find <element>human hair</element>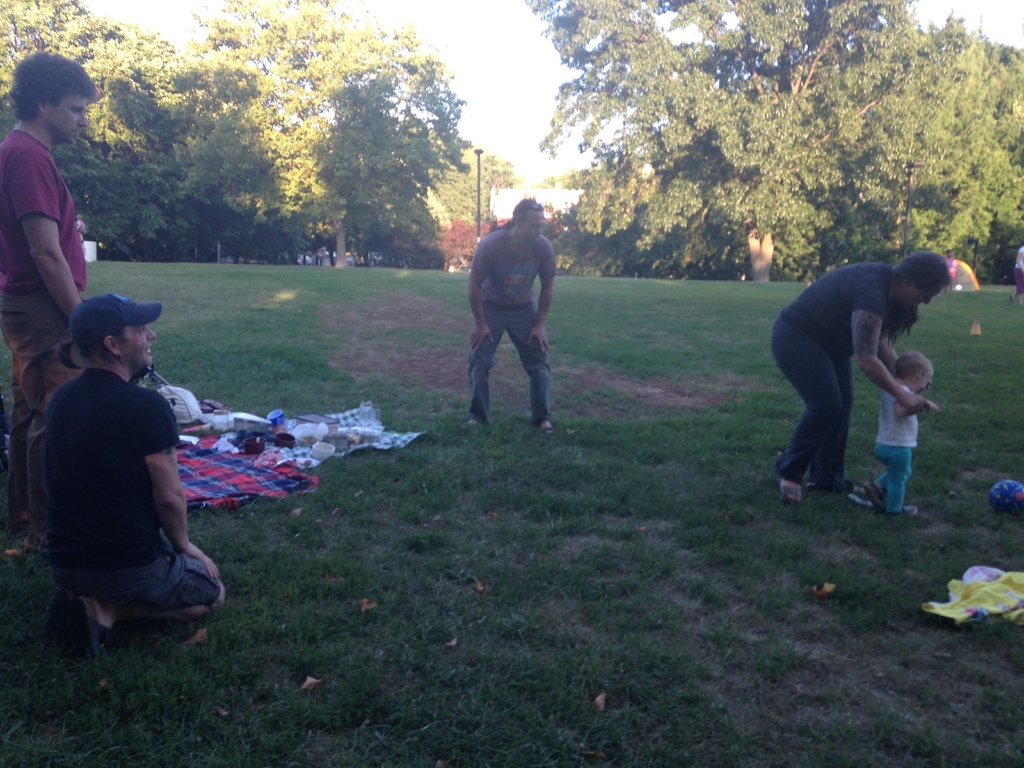
(10, 52, 94, 140)
